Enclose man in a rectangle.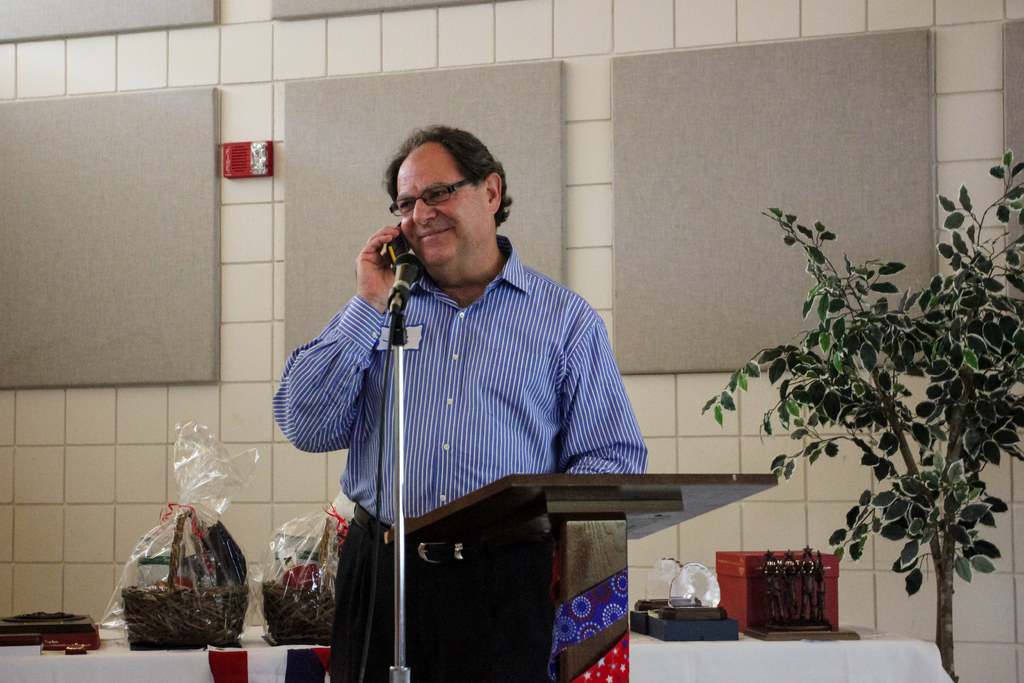
<bbox>275, 122, 648, 681</bbox>.
